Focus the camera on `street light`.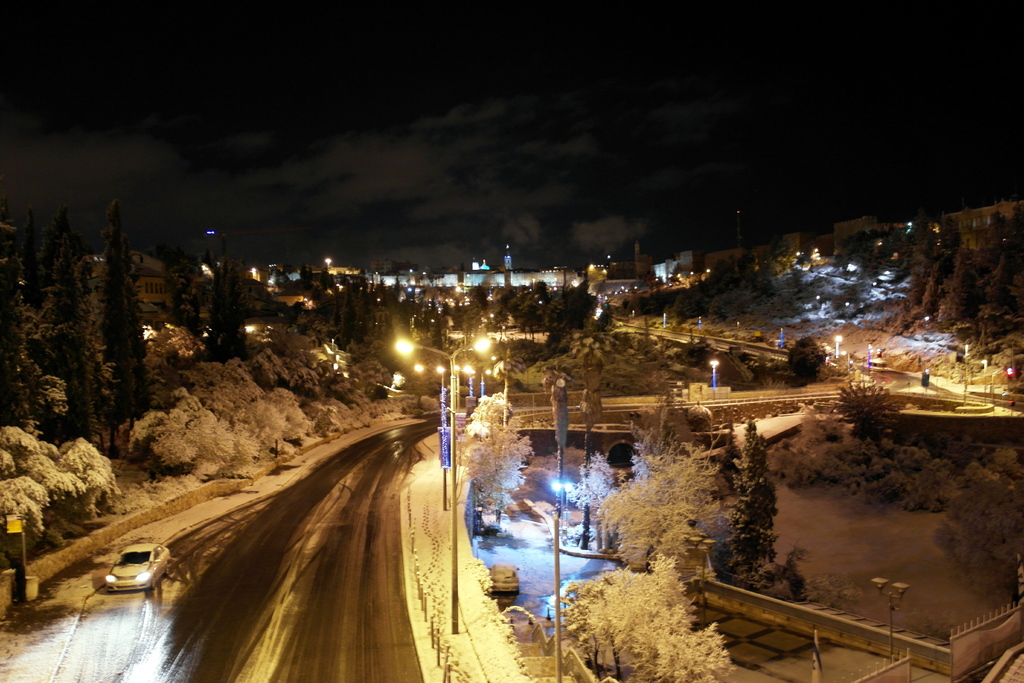
Focus region: [left=829, top=334, right=850, bottom=352].
